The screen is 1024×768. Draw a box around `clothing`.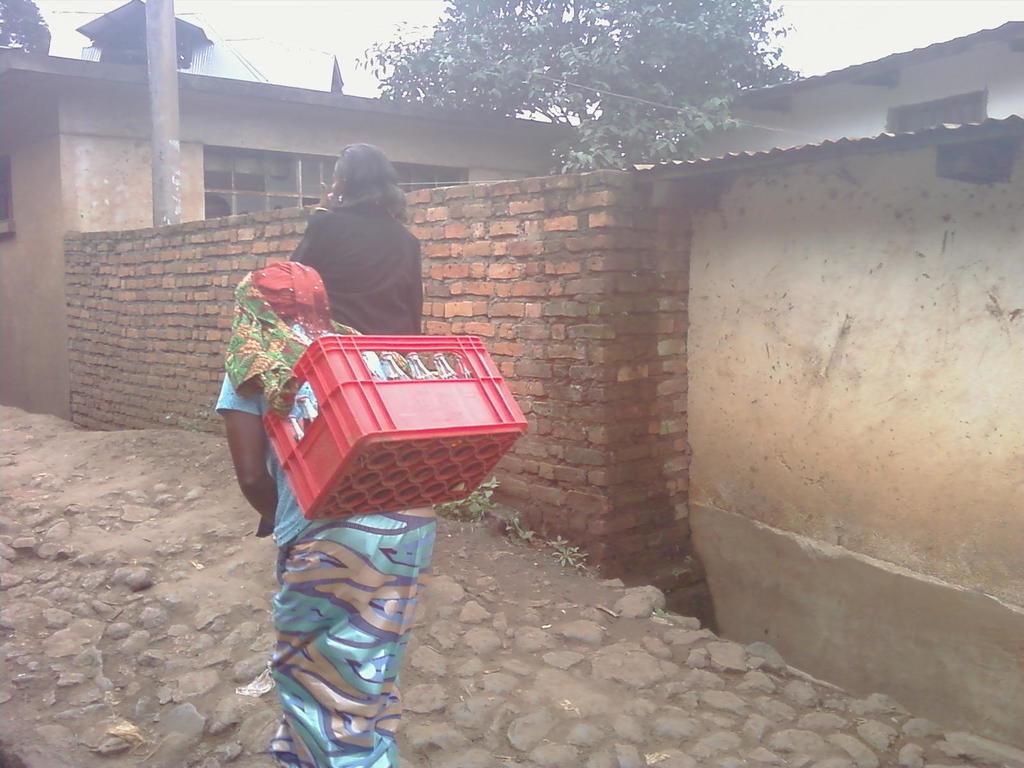
bbox=(286, 203, 421, 356).
